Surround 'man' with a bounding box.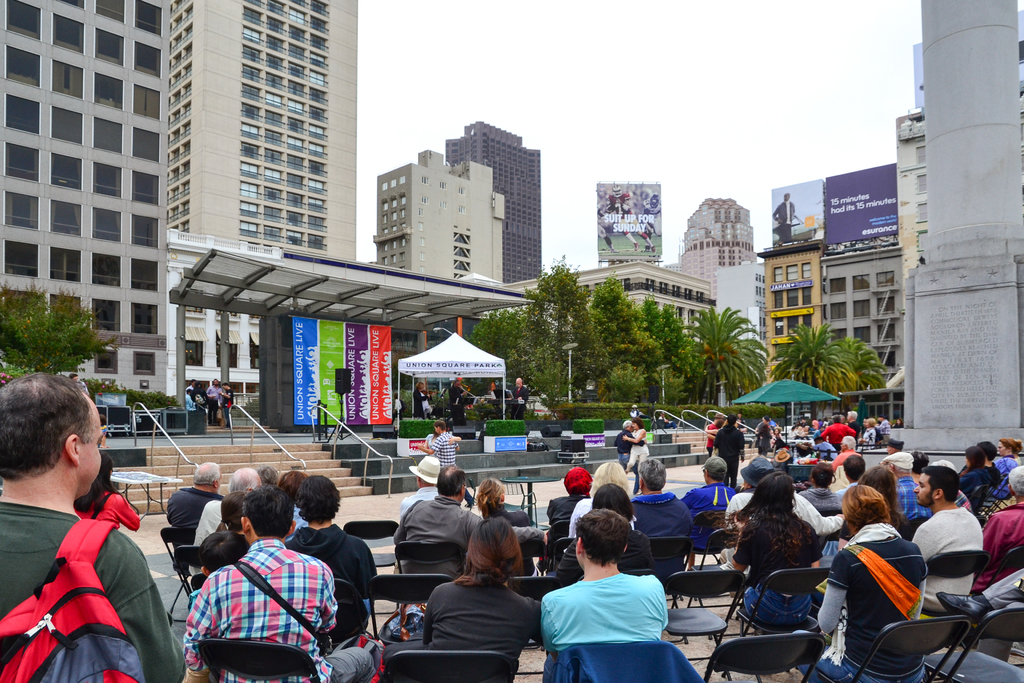
(387,443,442,534).
